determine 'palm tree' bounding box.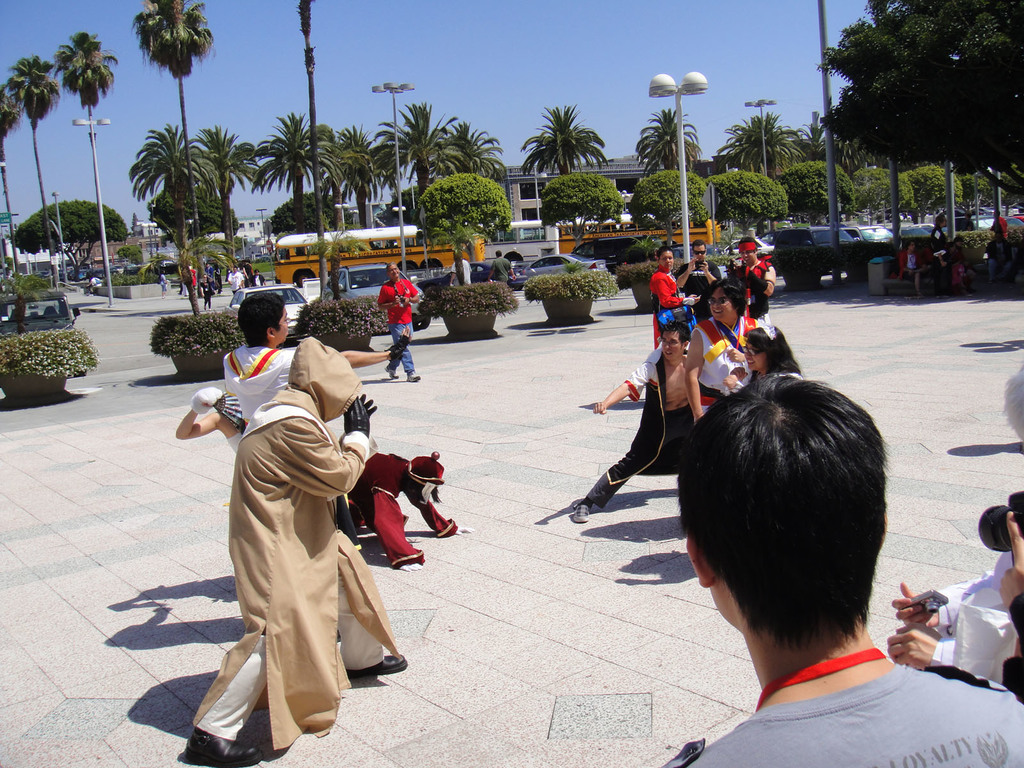
Determined: locate(384, 108, 461, 204).
